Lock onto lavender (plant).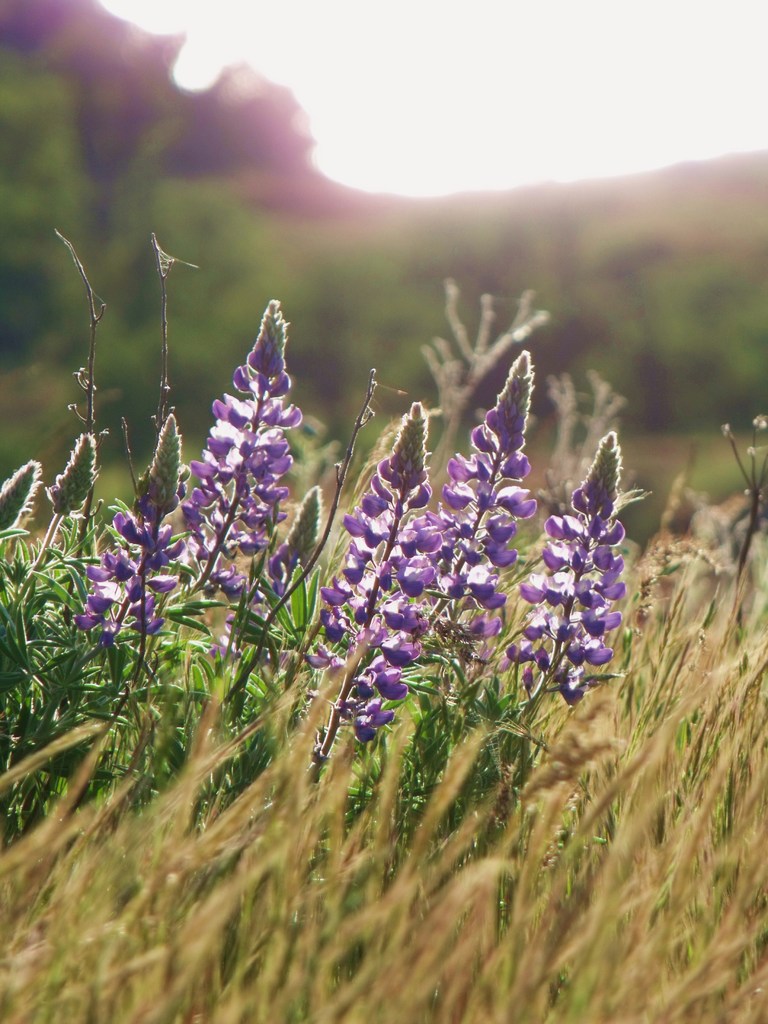
Locked: (427, 342, 551, 655).
